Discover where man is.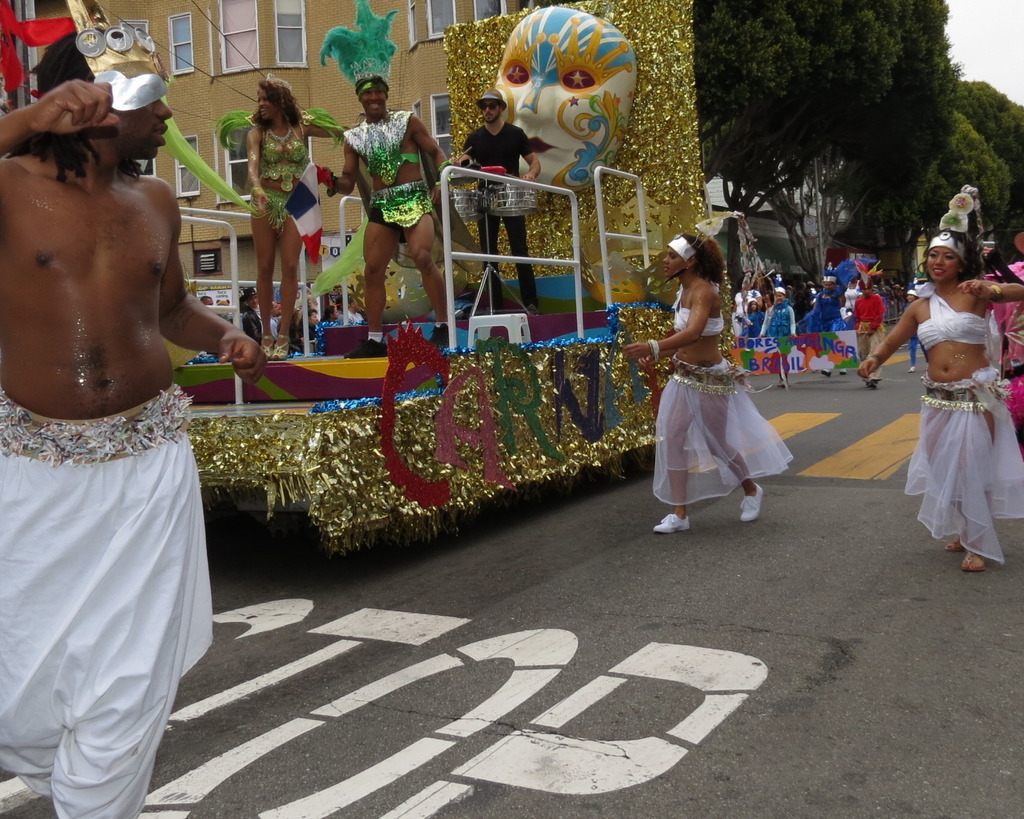
Discovered at (264, 302, 282, 364).
